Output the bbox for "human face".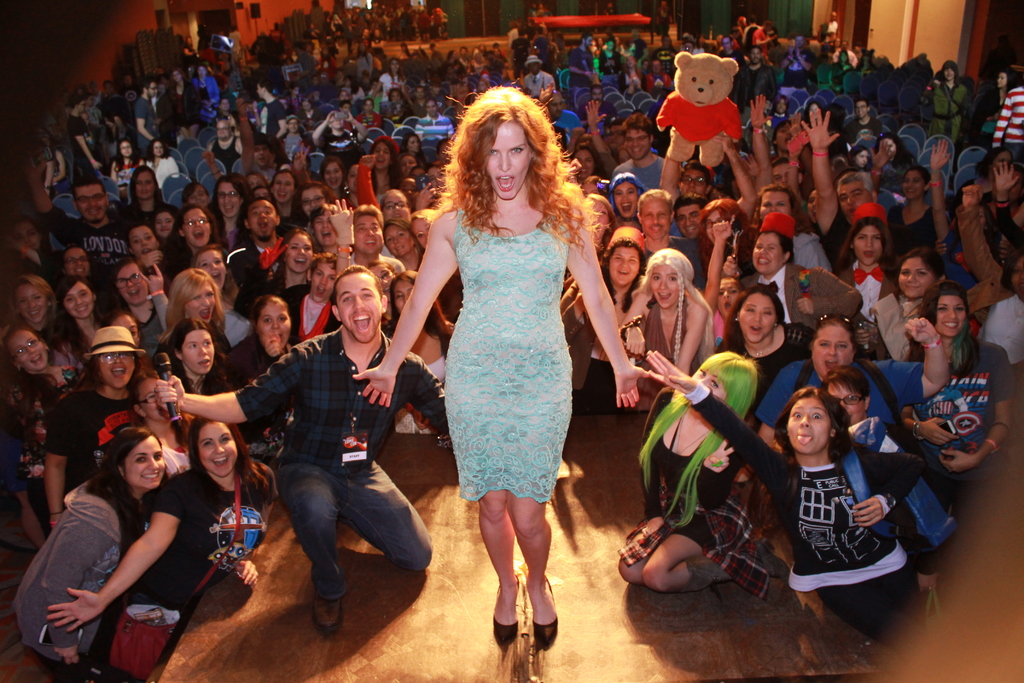
[x1=220, y1=181, x2=249, y2=214].
